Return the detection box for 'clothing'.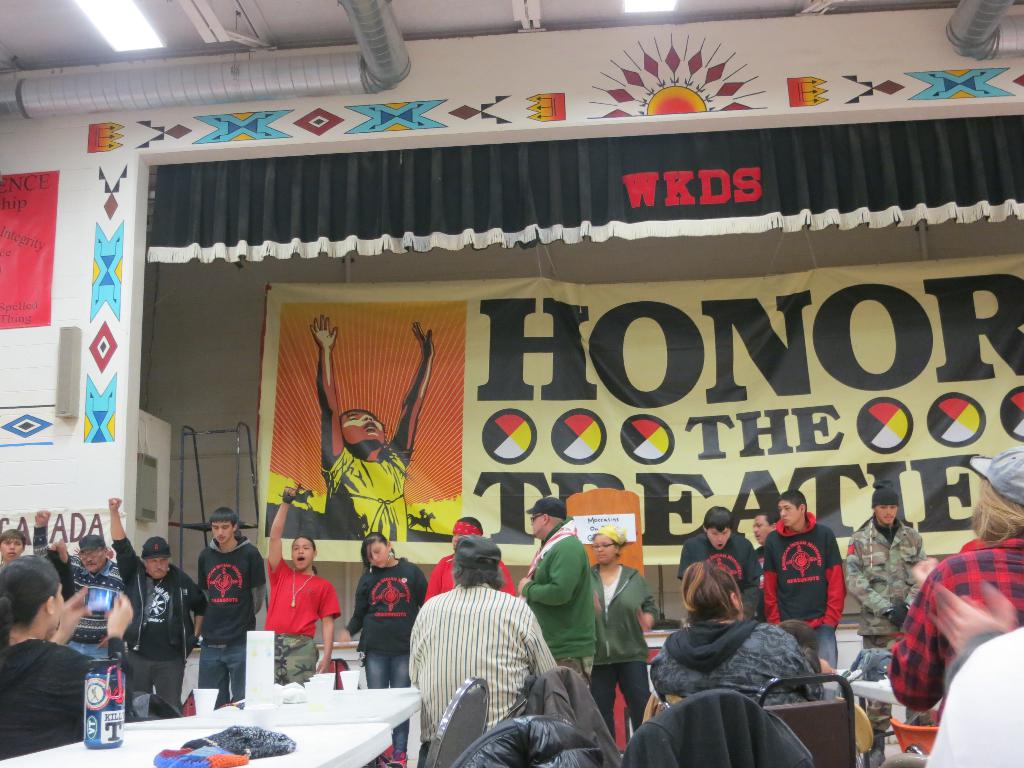
bbox=(60, 547, 83, 601).
